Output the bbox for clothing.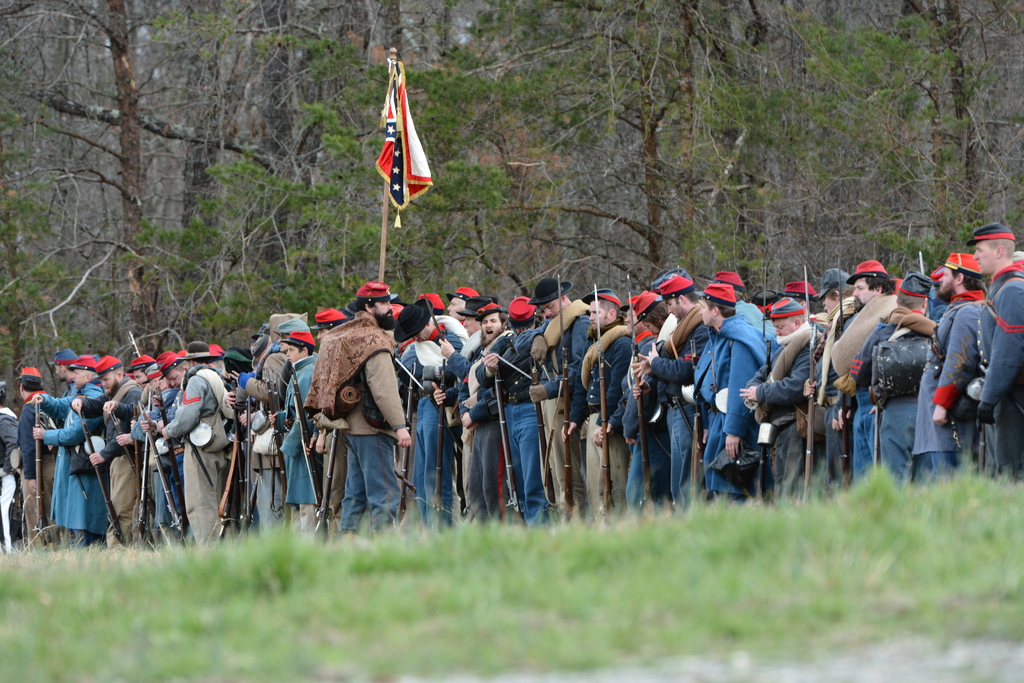
bbox=(649, 299, 714, 508).
